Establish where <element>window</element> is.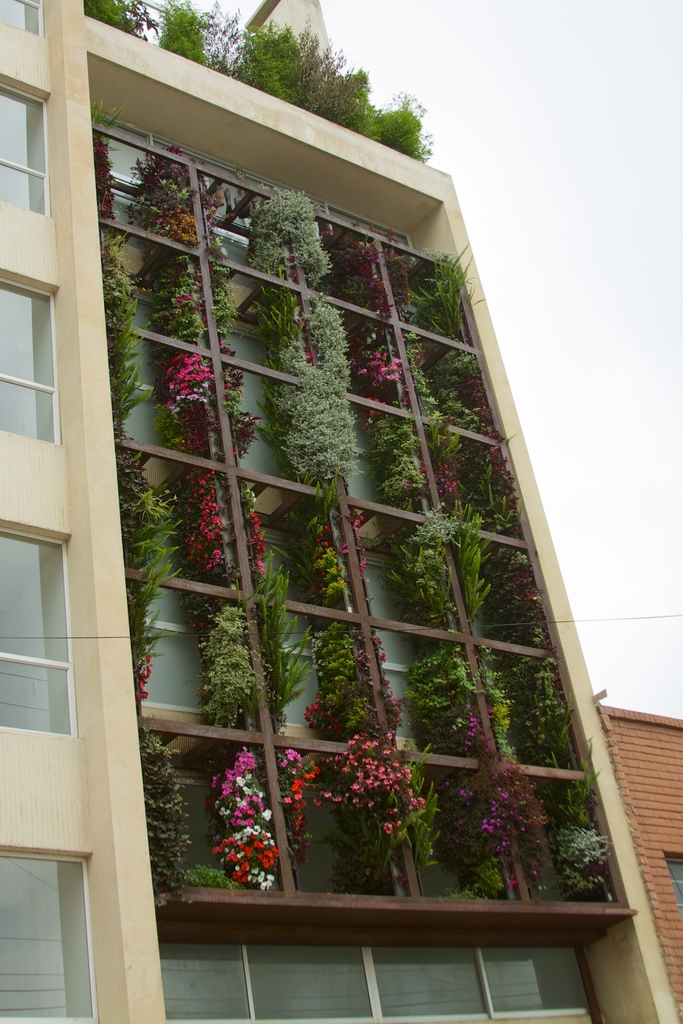
Established at (left=0, top=279, right=60, bottom=436).
